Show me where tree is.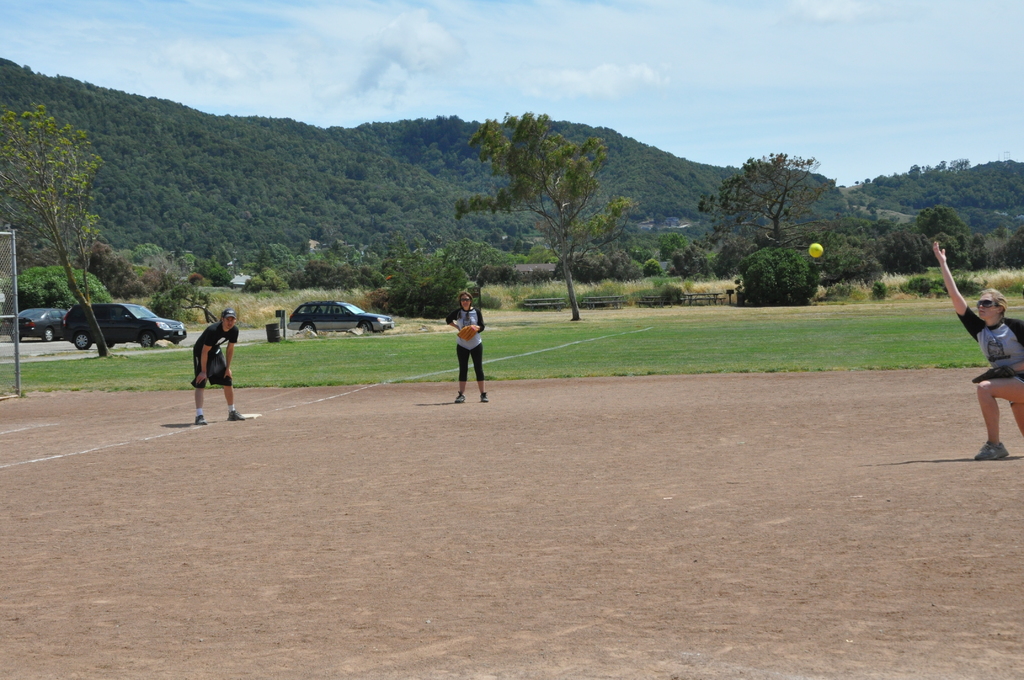
tree is at <region>736, 245, 816, 295</region>.
